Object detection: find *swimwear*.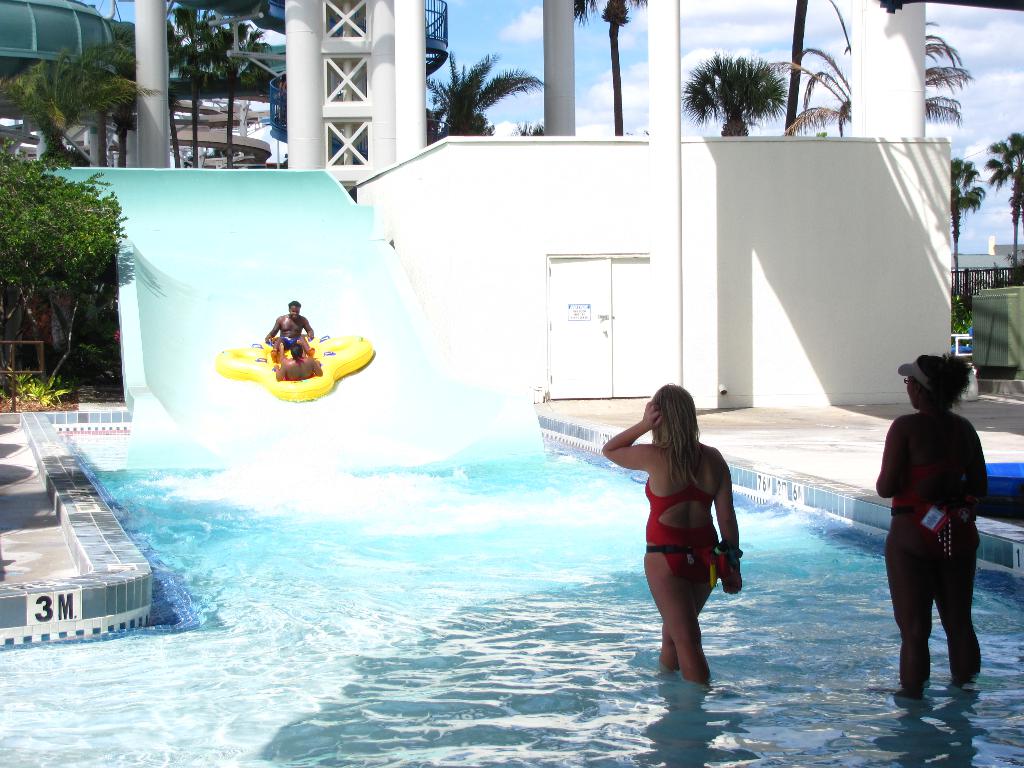
BBox(889, 492, 980, 535).
